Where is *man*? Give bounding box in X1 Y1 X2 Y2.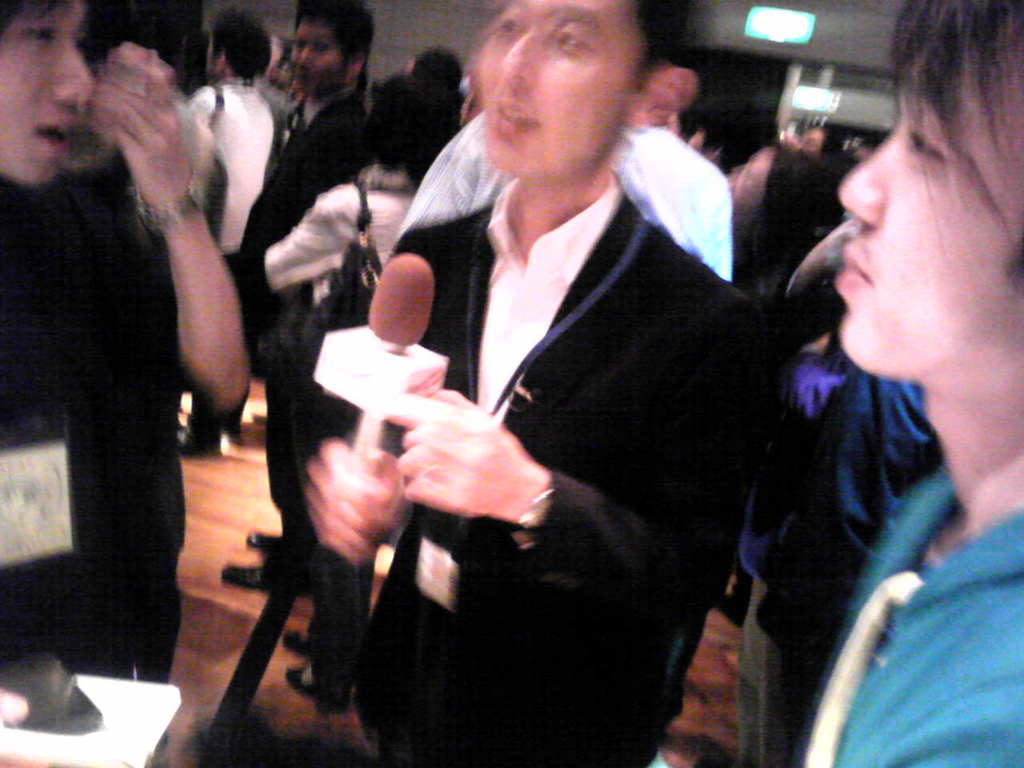
0 0 242 690.
